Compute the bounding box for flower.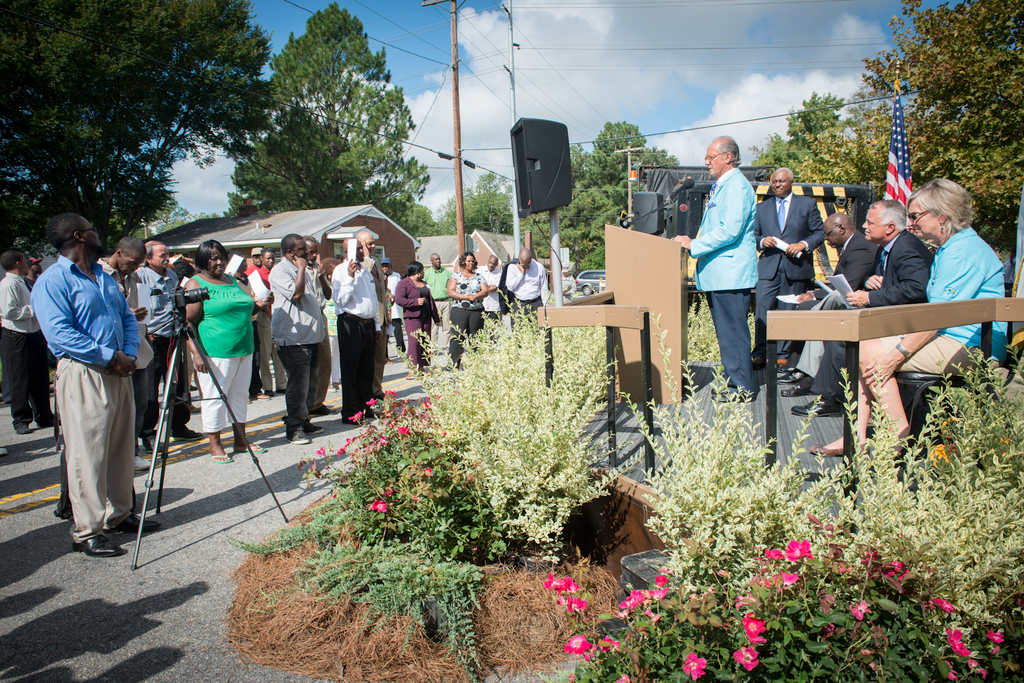
crop(564, 576, 578, 593).
